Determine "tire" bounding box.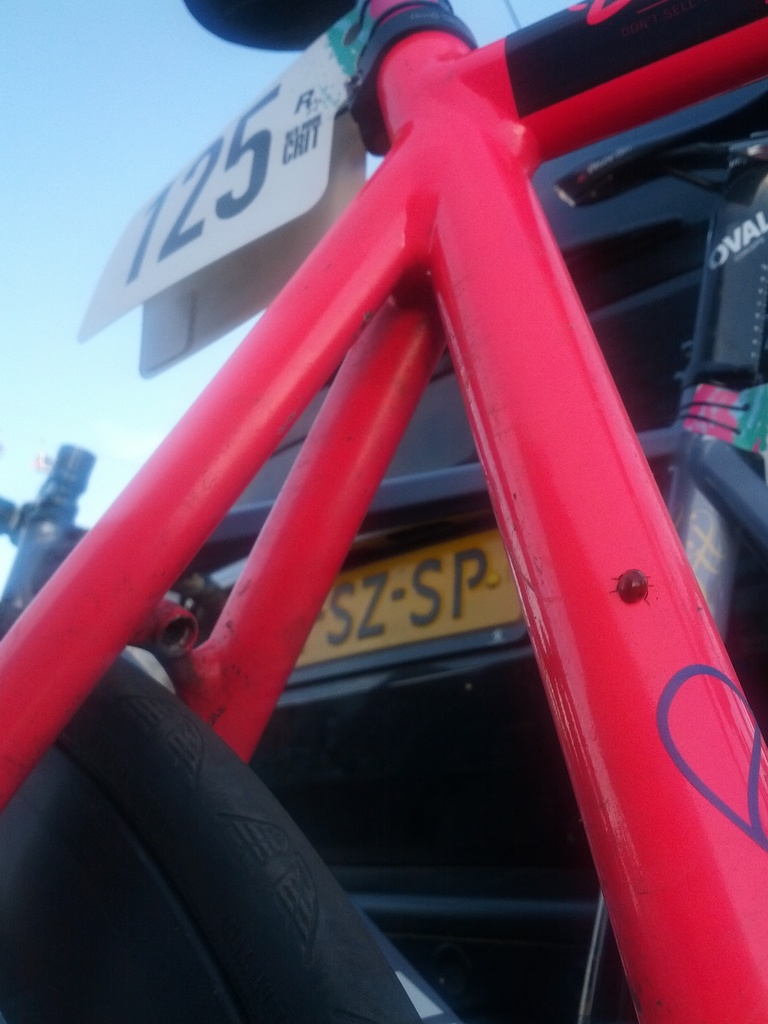
Determined: x1=47, y1=655, x2=415, y2=1023.
